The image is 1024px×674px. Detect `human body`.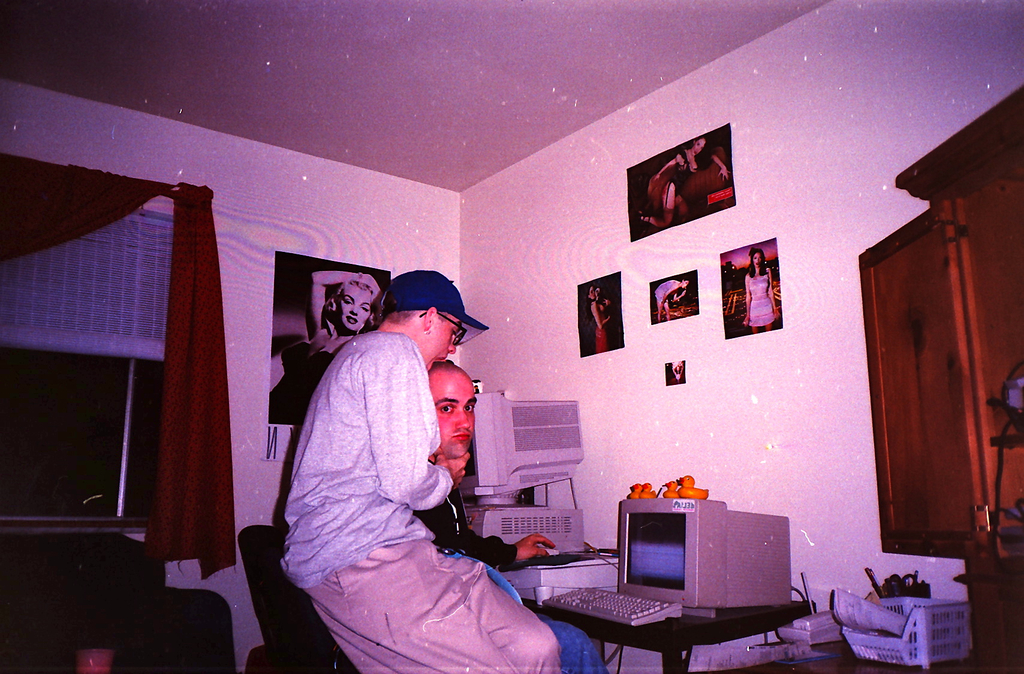
Detection: [x1=584, y1=283, x2=618, y2=342].
